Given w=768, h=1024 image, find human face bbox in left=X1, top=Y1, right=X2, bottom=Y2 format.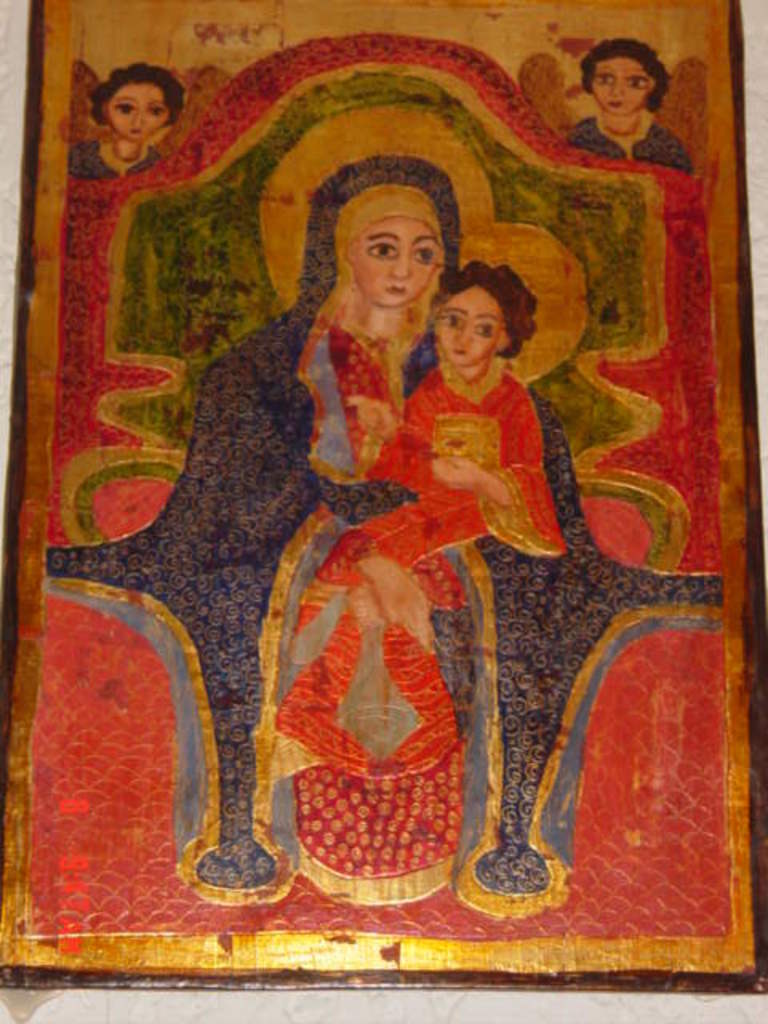
left=435, top=286, right=507, bottom=363.
